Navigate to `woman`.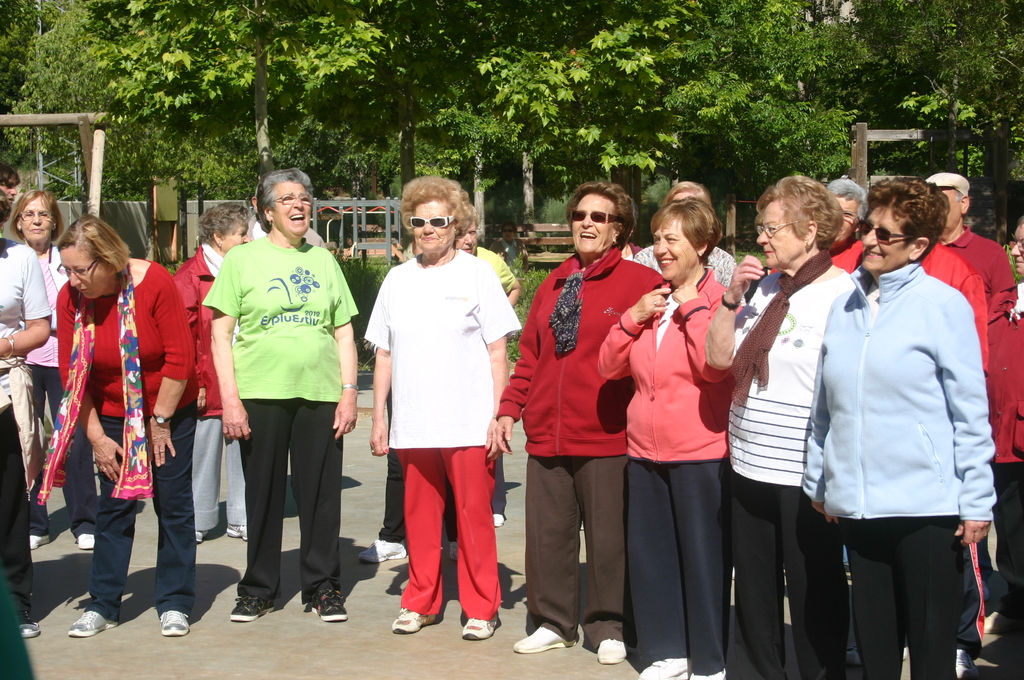
Navigation target: locate(32, 180, 102, 550).
